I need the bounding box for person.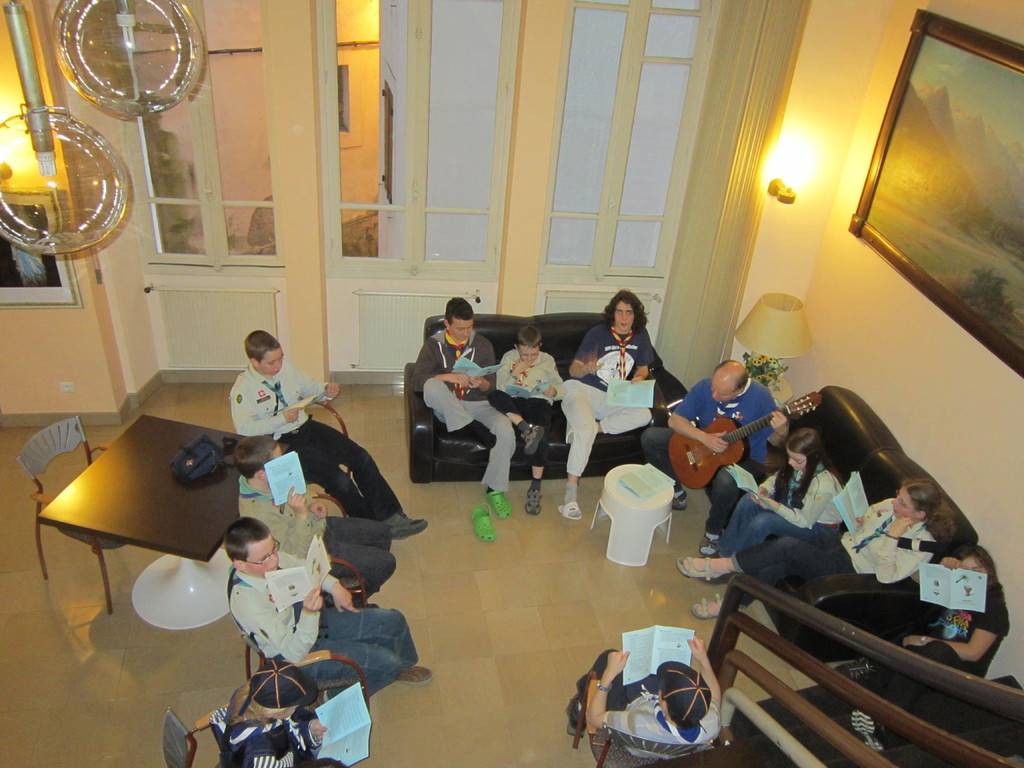
Here it is: (x1=231, y1=431, x2=396, y2=602).
